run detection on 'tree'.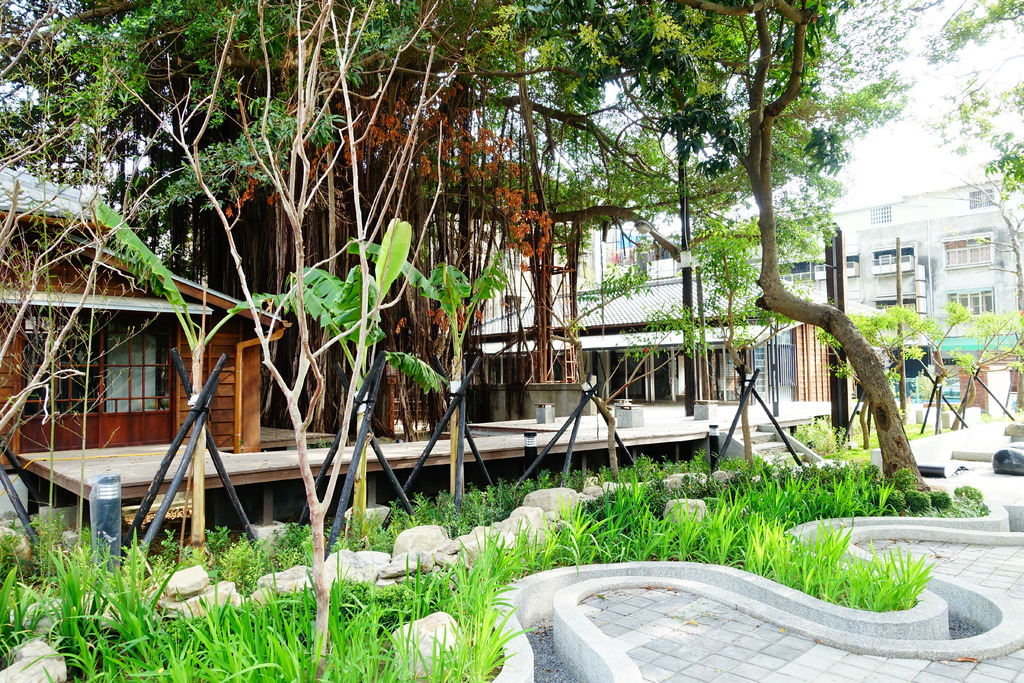
Result: [left=918, top=0, right=1023, bottom=413].
